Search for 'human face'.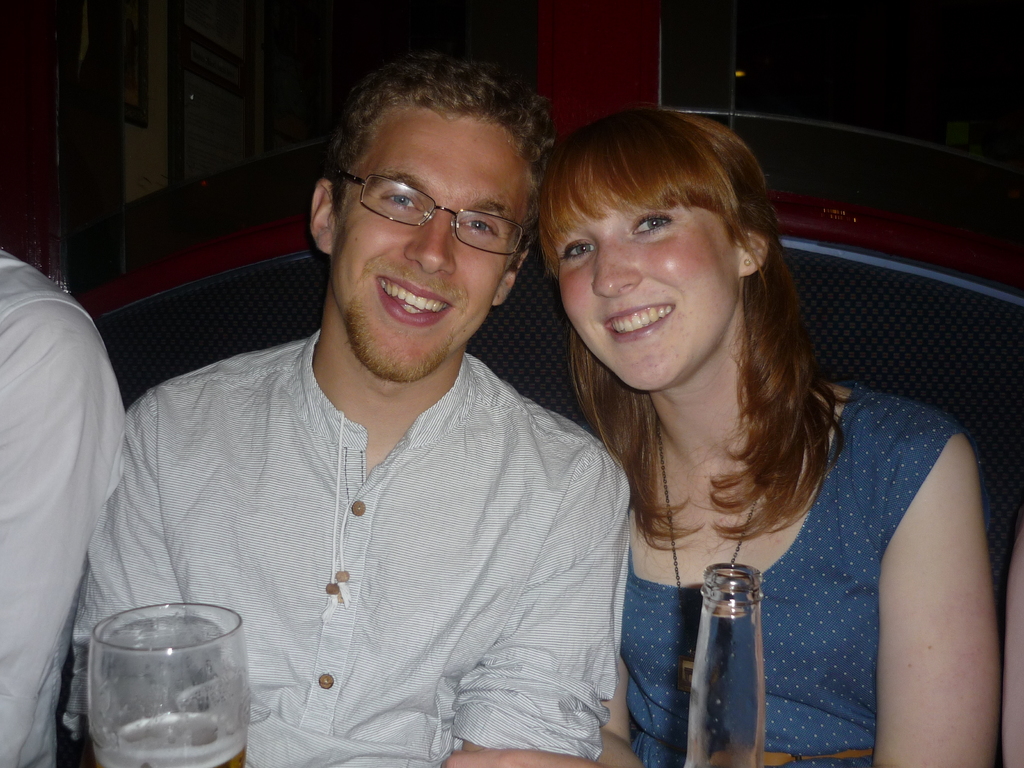
Found at 546:182:737:390.
